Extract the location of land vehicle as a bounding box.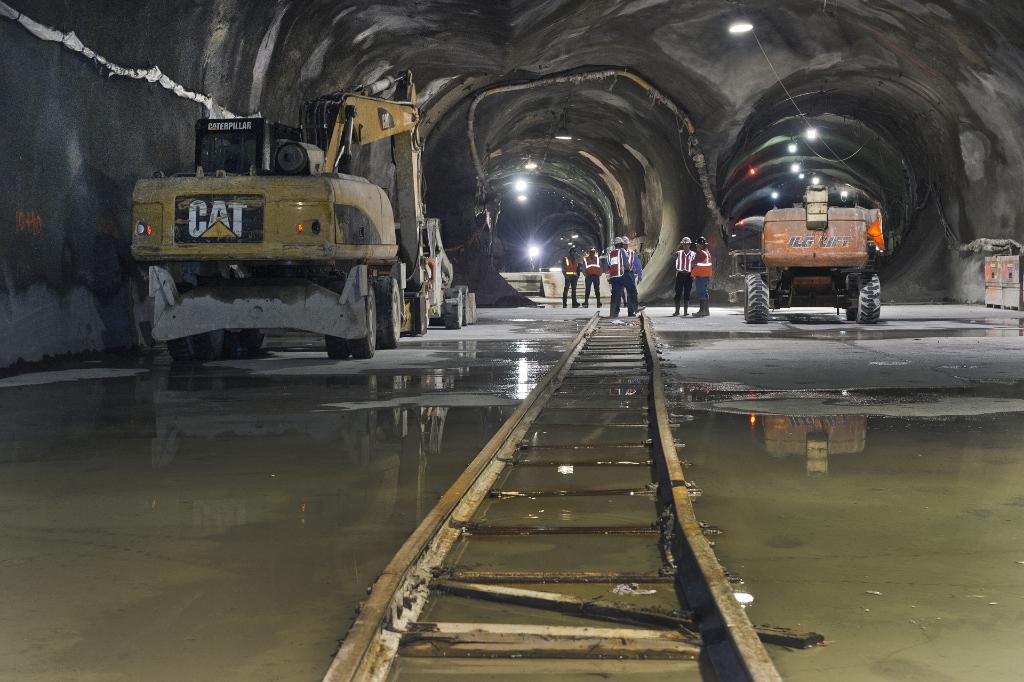
{"x1": 131, "y1": 76, "x2": 456, "y2": 360}.
